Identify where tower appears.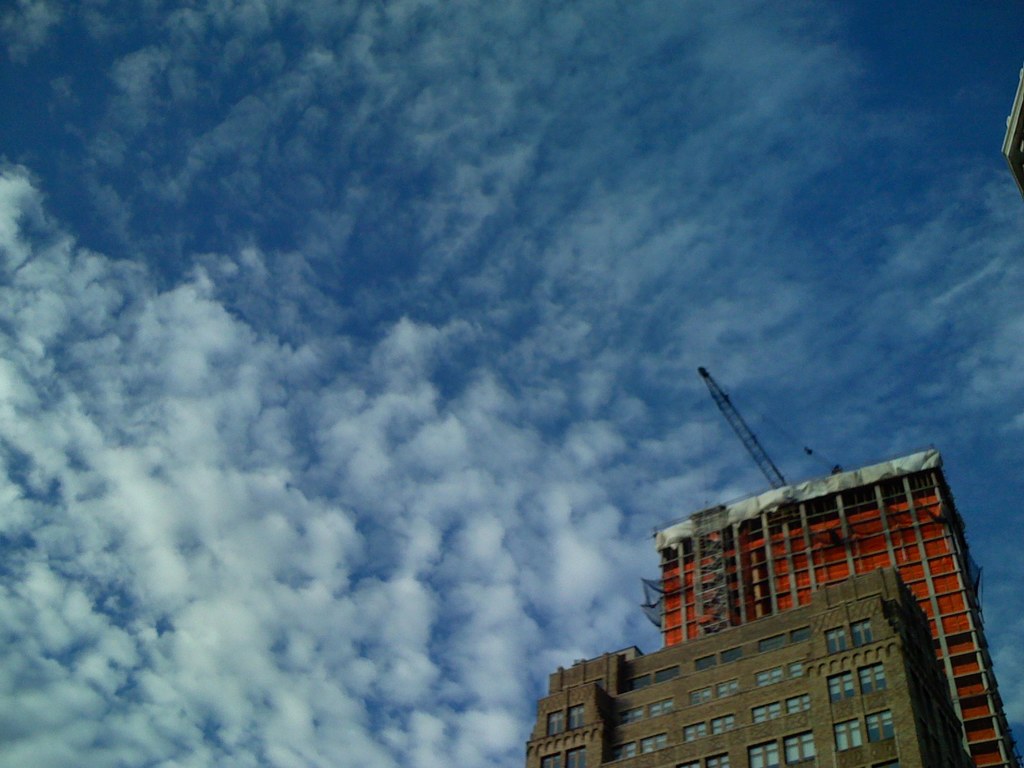
Appears at 479/356/1020/767.
